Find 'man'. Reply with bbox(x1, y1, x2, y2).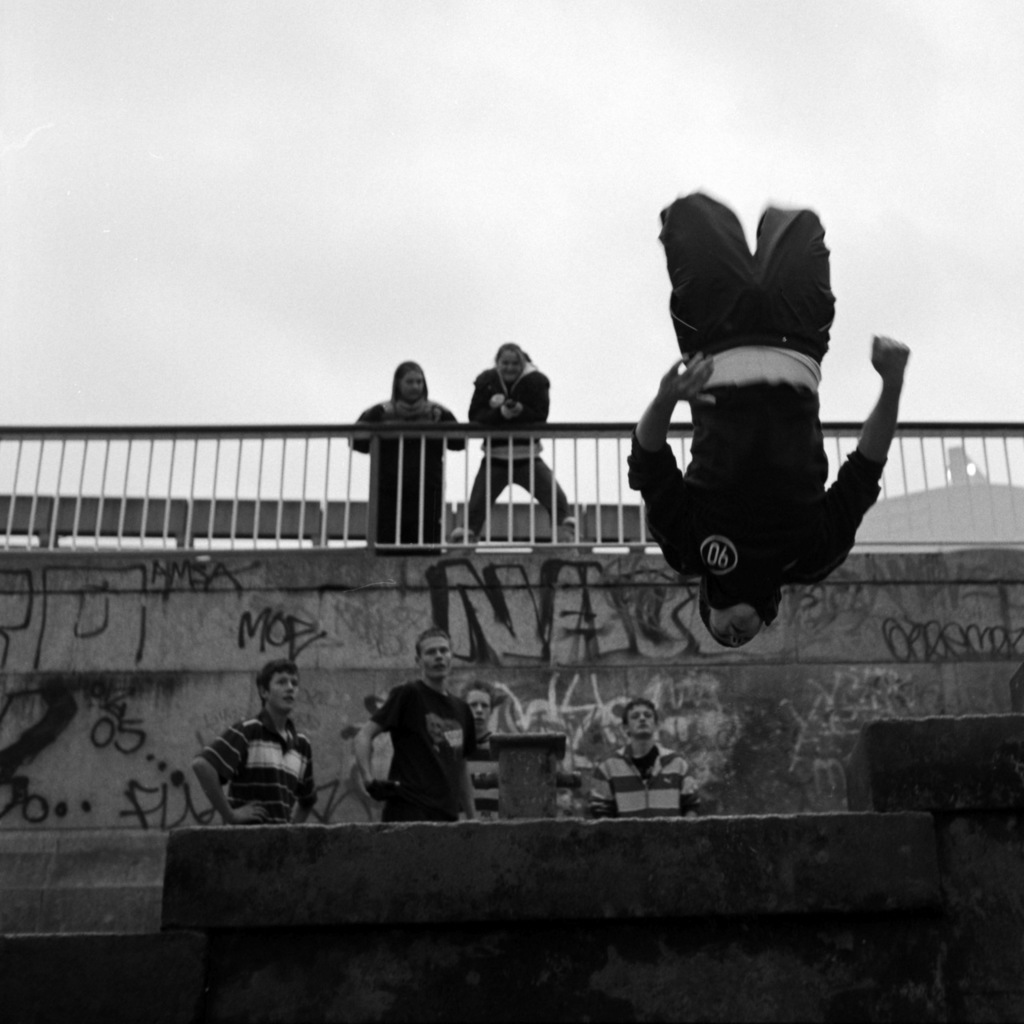
bbox(187, 672, 340, 854).
